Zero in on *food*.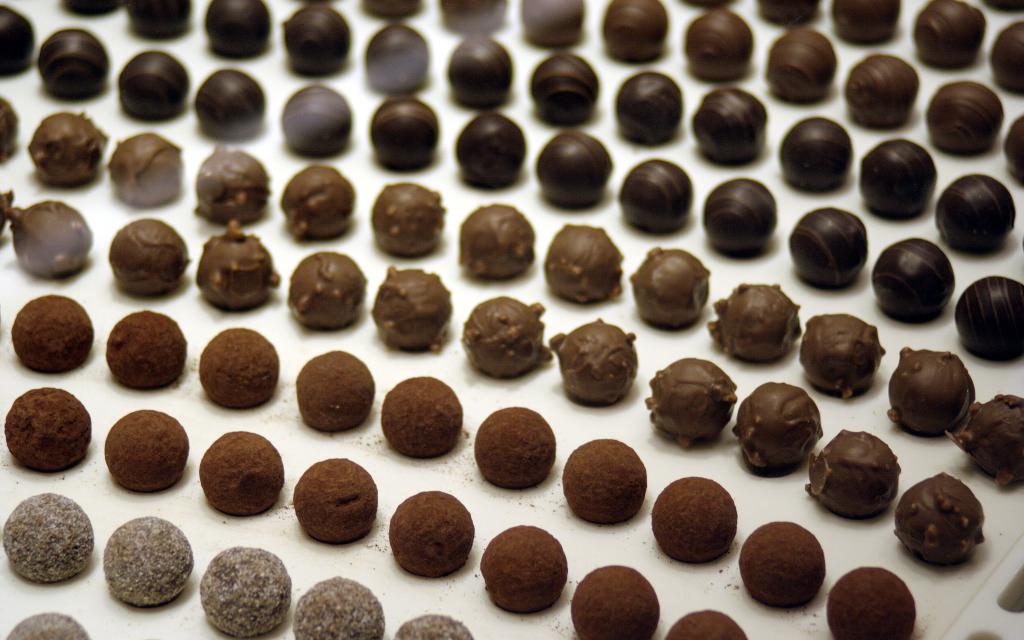
Zeroed in: [left=569, top=565, right=660, bottom=639].
